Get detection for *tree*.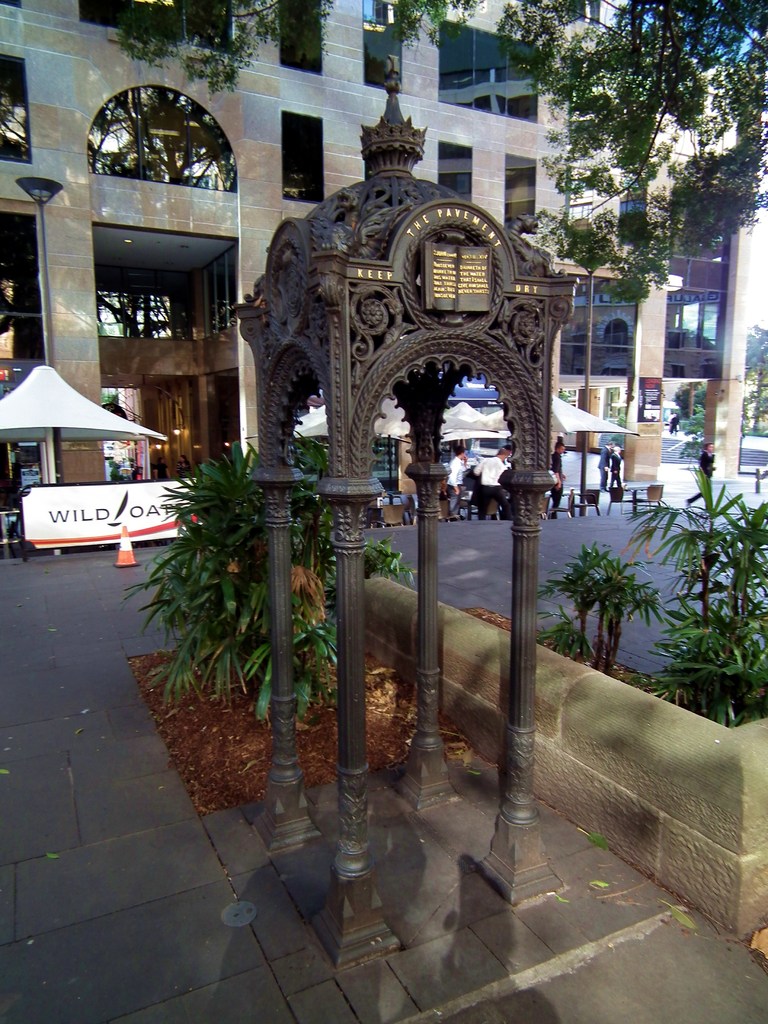
Detection: region(120, 0, 767, 311).
